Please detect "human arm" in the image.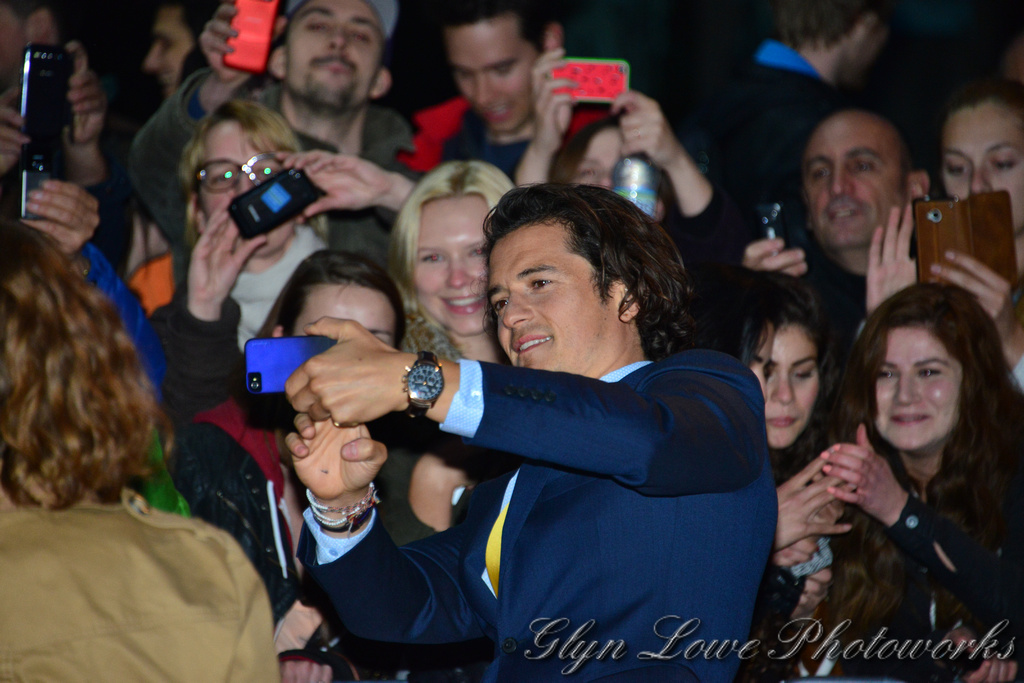
BBox(510, 43, 583, 185).
